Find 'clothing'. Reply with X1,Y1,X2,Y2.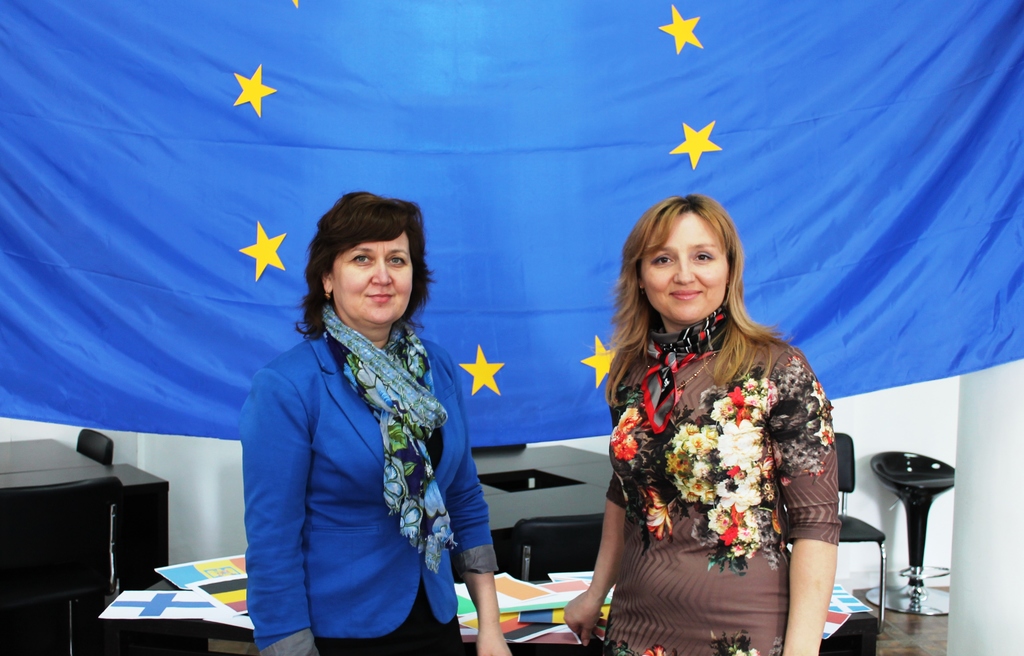
607,313,842,655.
